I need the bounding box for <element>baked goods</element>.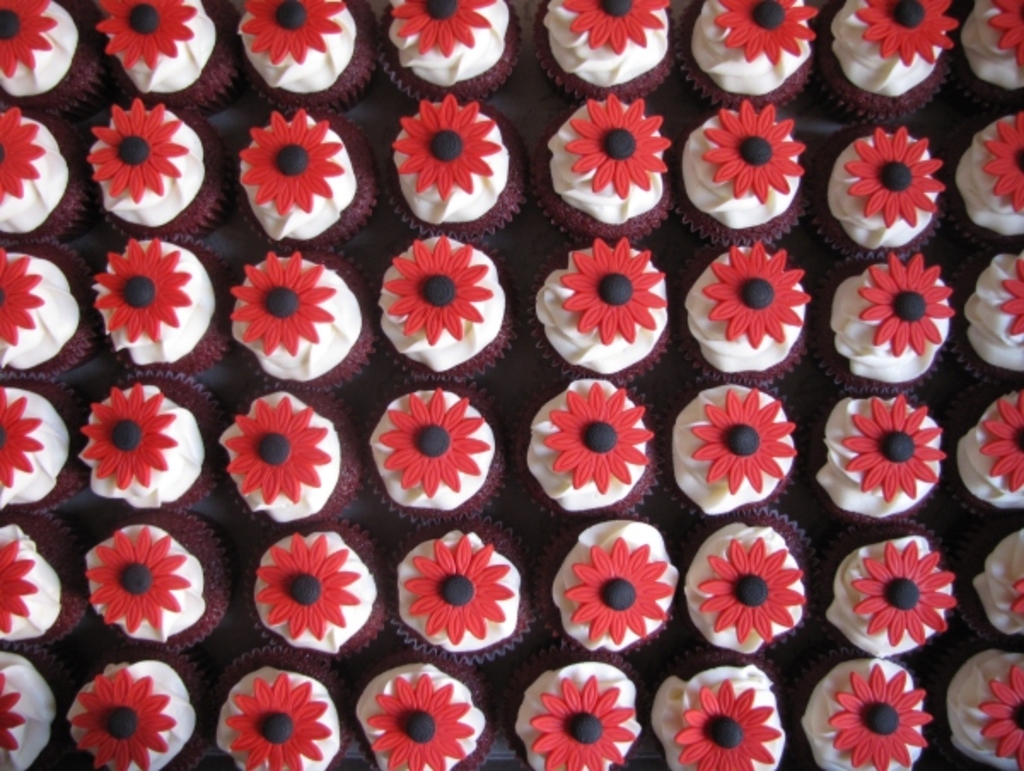
Here it is: bbox=[382, 94, 529, 237].
